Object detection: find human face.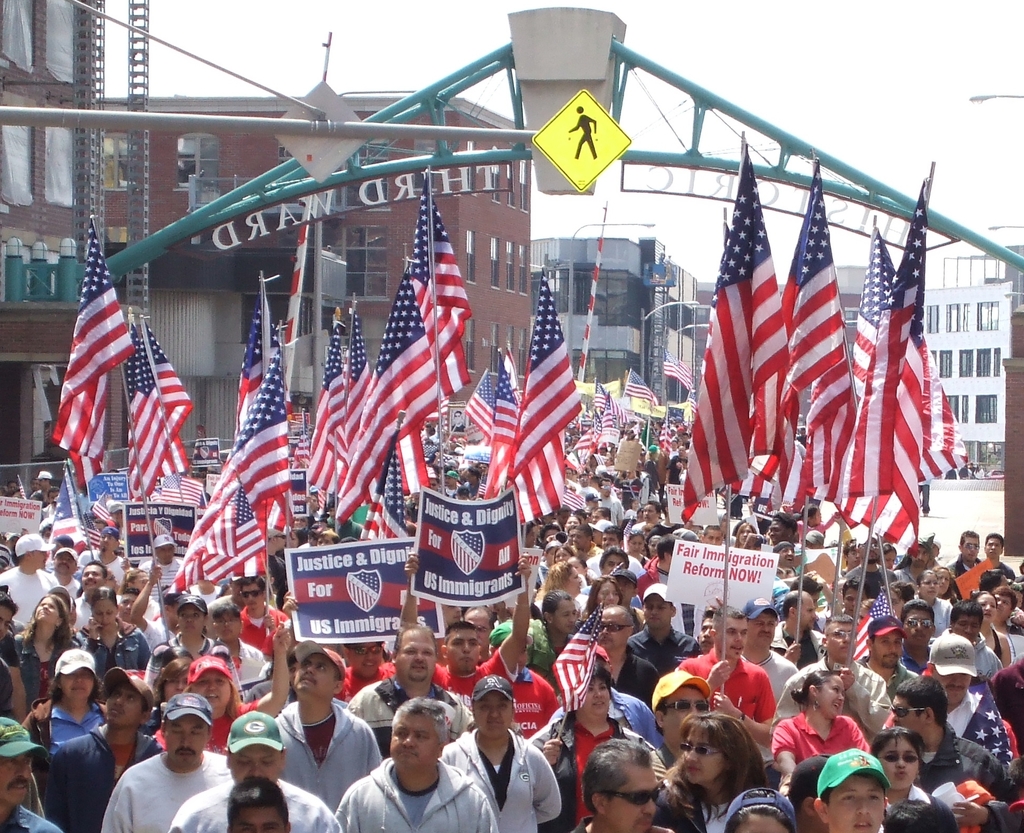
(x1=228, y1=747, x2=284, y2=784).
